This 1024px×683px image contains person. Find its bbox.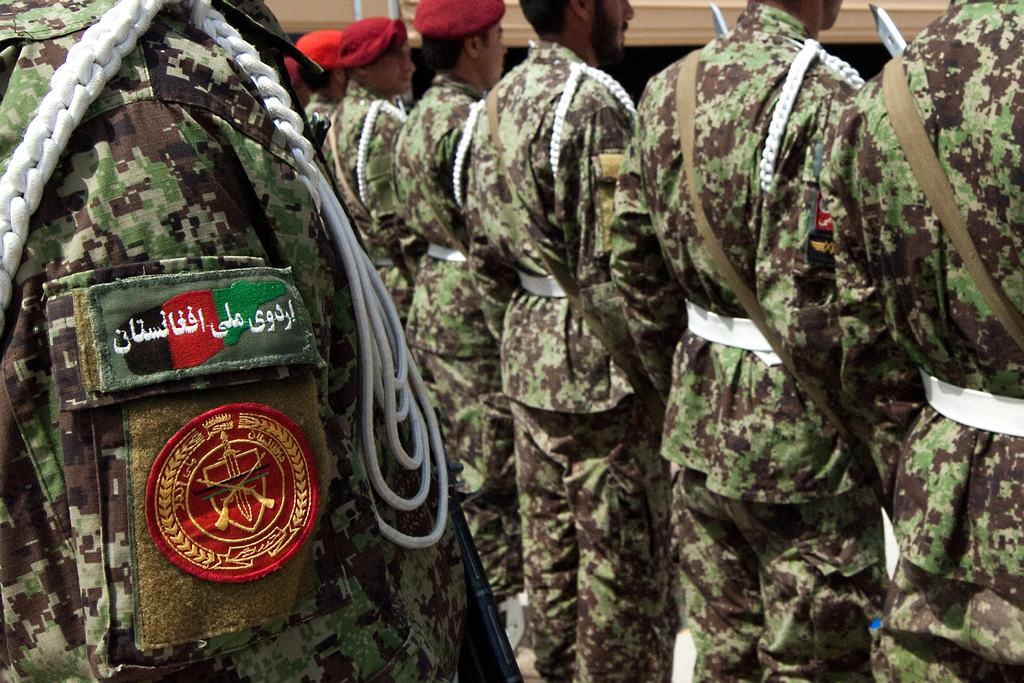
(467,0,684,682).
